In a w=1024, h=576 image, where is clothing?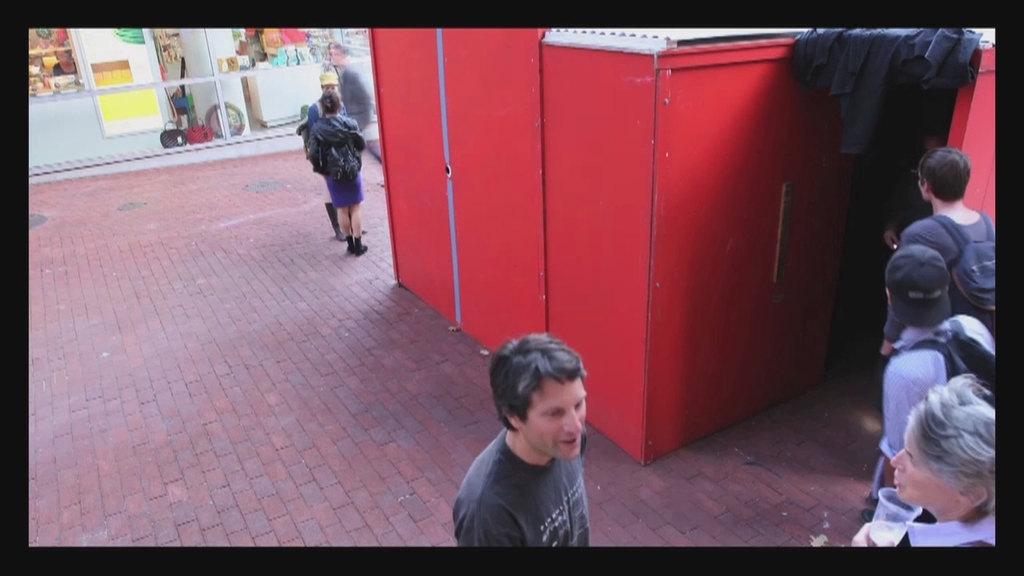
[x1=897, y1=215, x2=994, y2=306].
